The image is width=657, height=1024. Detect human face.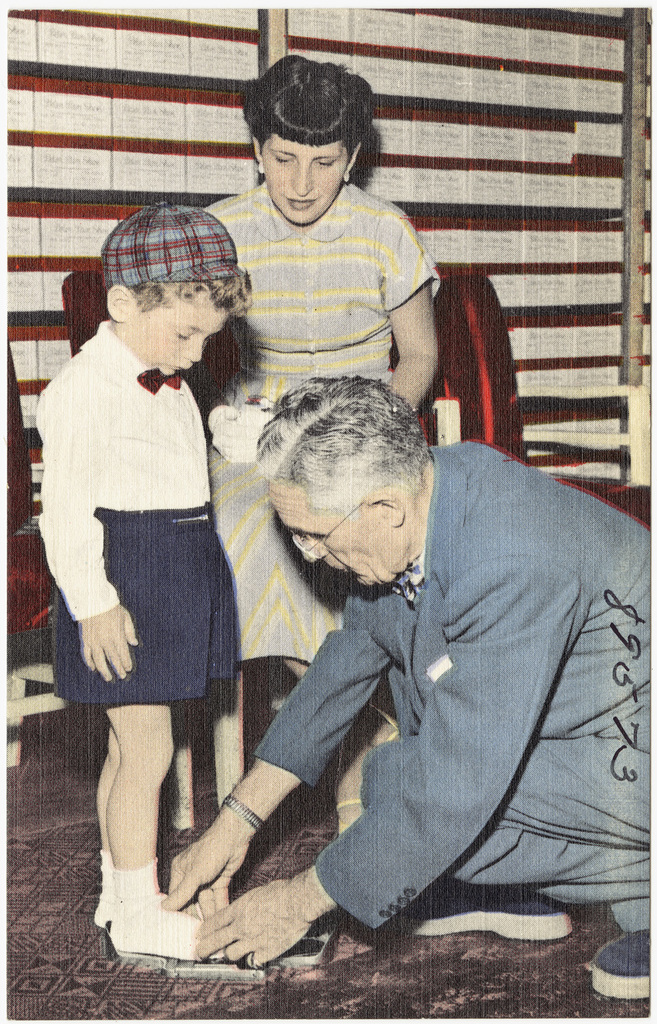
Detection: bbox=(261, 481, 389, 580).
